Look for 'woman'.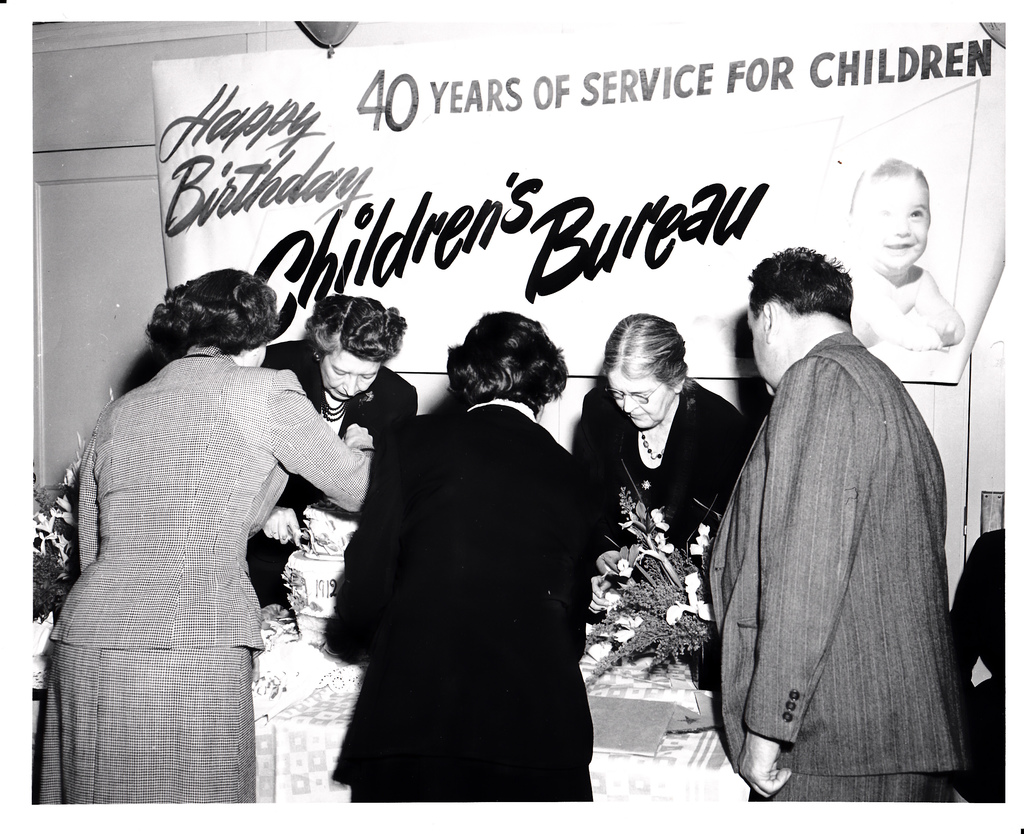
Found: <bbox>44, 258, 374, 806</bbox>.
